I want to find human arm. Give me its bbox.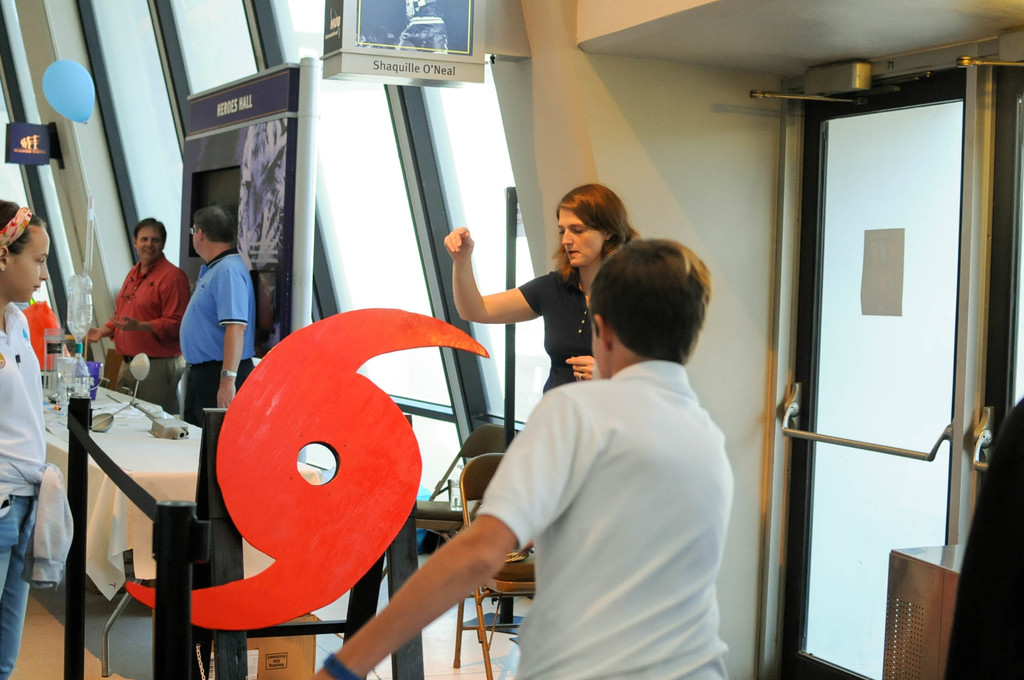
(left=122, top=282, right=190, bottom=353).
